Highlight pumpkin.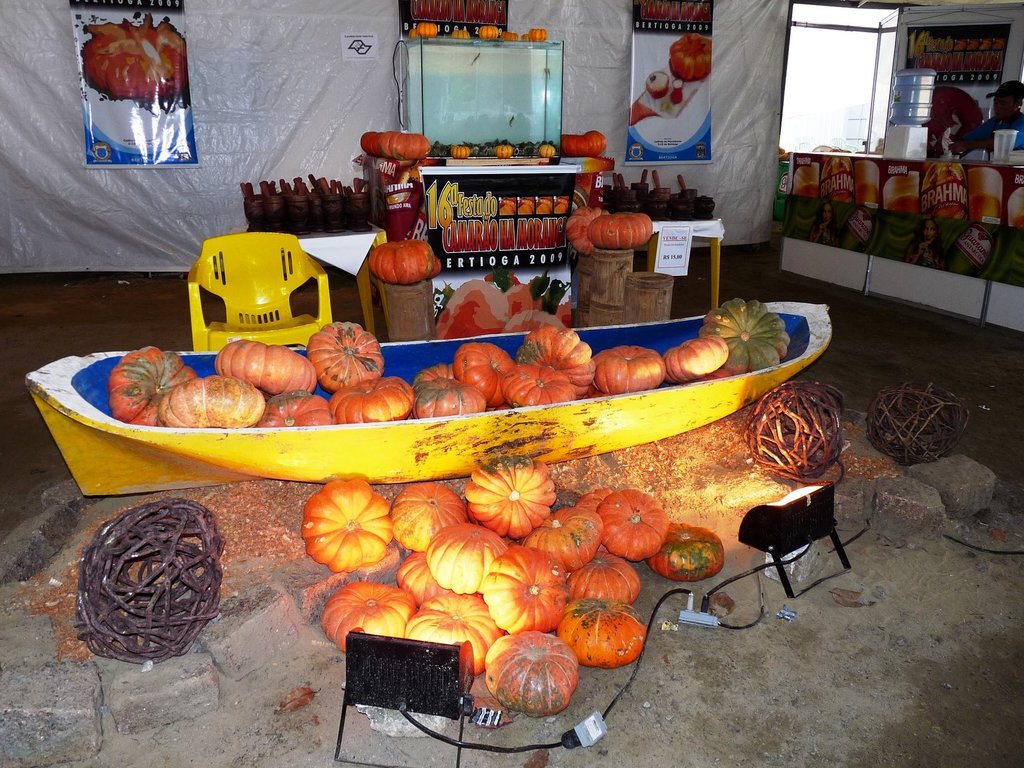
Highlighted region: crop(495, 144, 513, 157).
